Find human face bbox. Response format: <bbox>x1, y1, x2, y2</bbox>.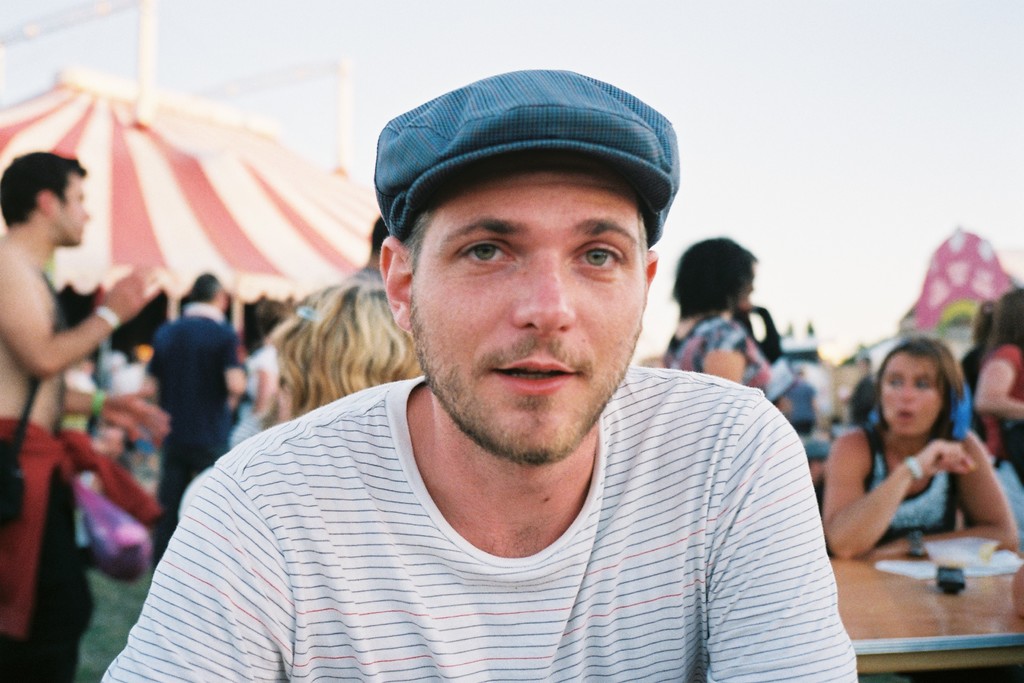
<bbox>410, 169, 645, 467</bbox>.
